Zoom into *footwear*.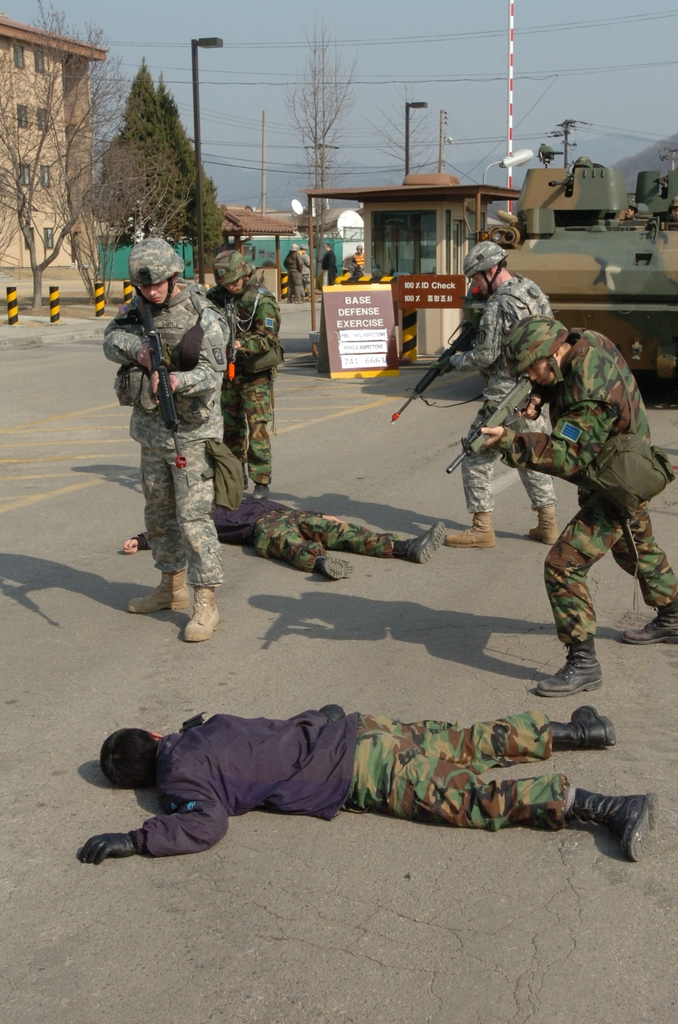
Zoom target: box(446, 512, 493, 552).
